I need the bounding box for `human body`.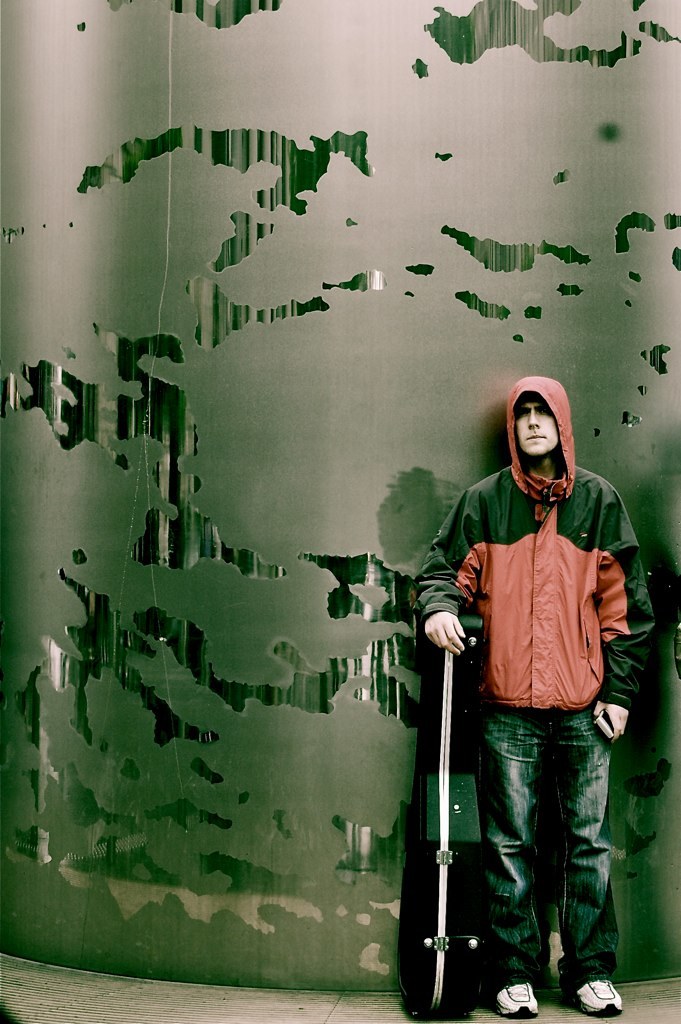
Here it is: x1=423, y1=462, x2=652, y2=1020.
